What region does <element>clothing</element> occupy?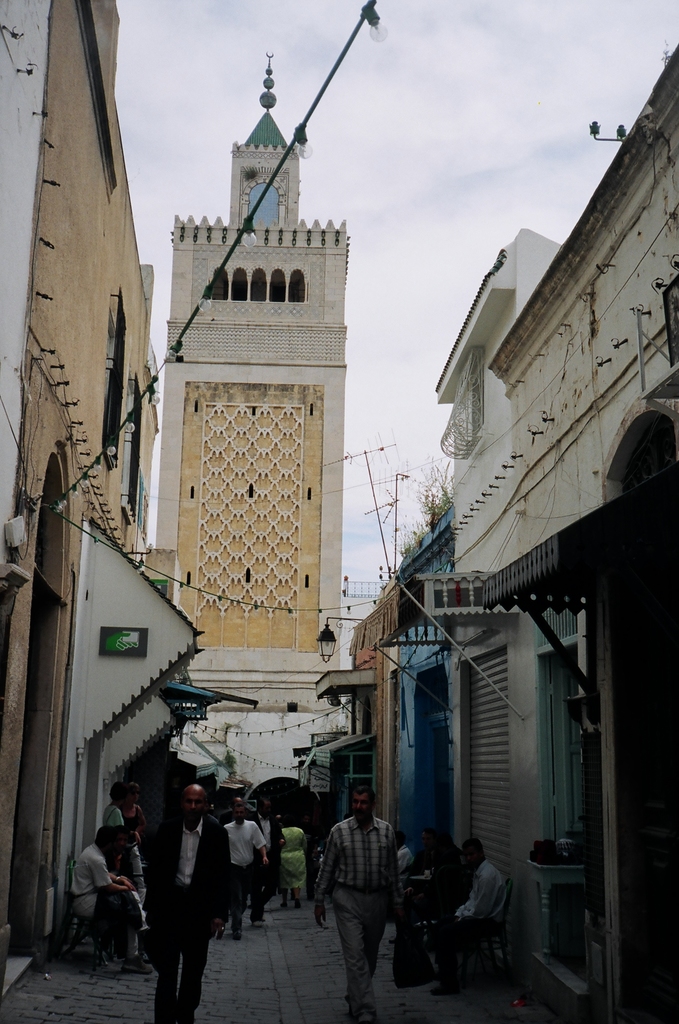
Rect(73, 838, 147, 961).
